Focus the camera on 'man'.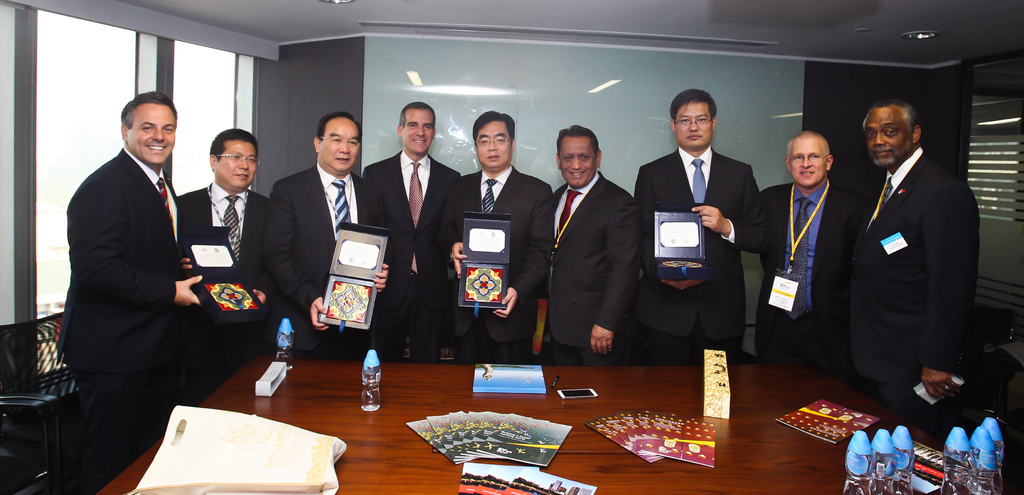
Focus region: detection(835, 83, 982, 425).
